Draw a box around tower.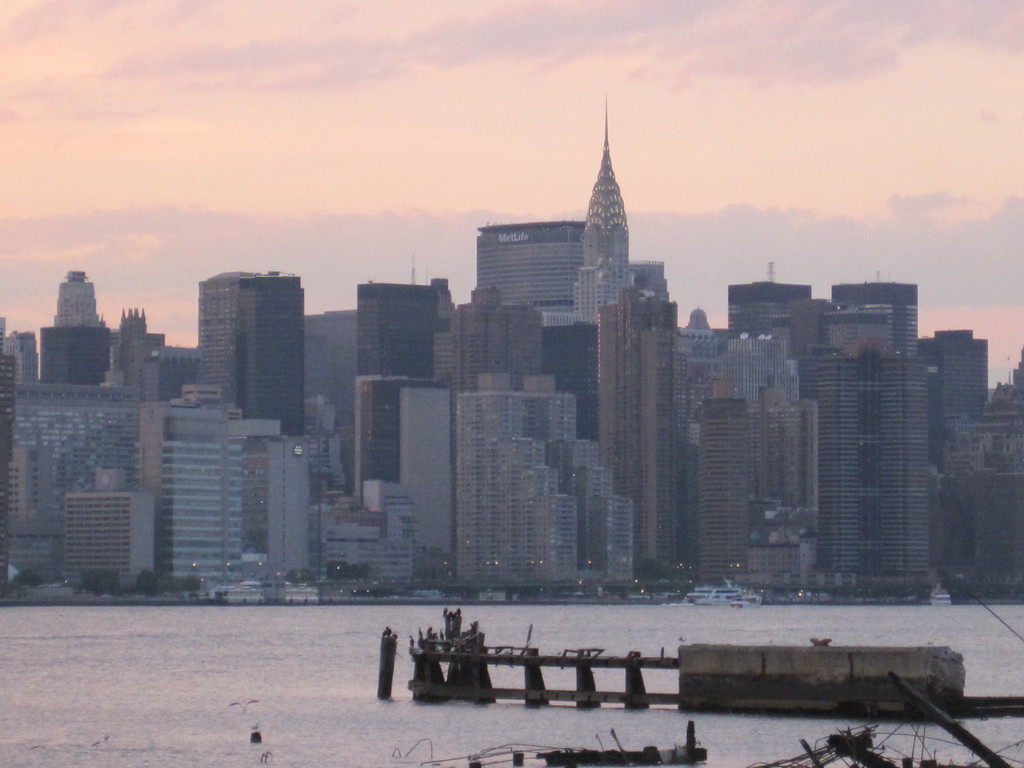
[698,396,755,589].
